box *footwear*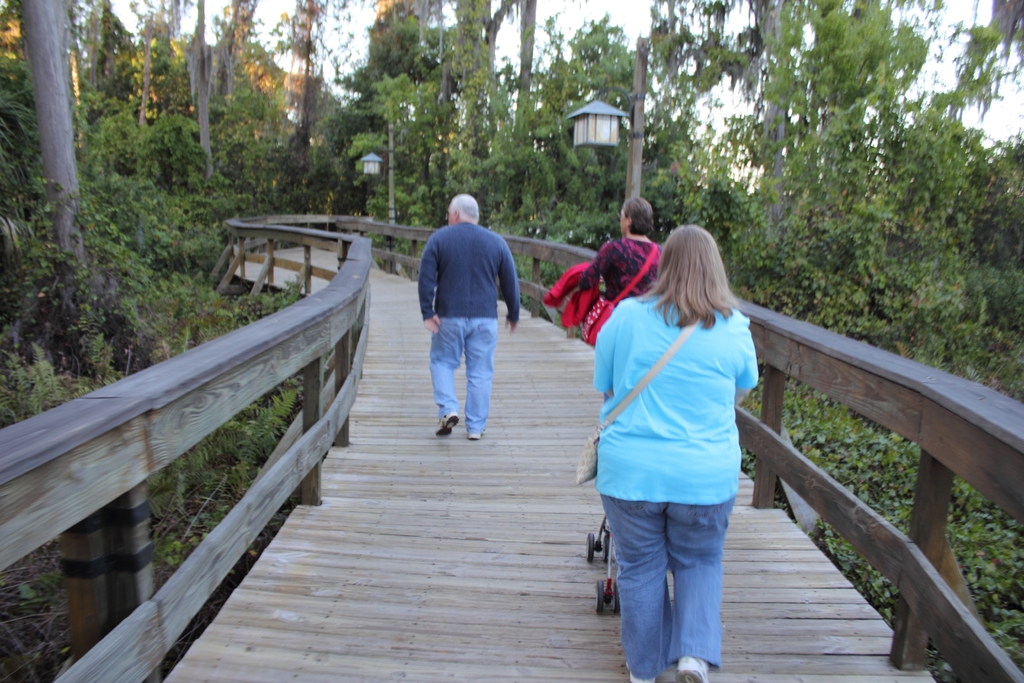
region(625, 661, 657, 682)
